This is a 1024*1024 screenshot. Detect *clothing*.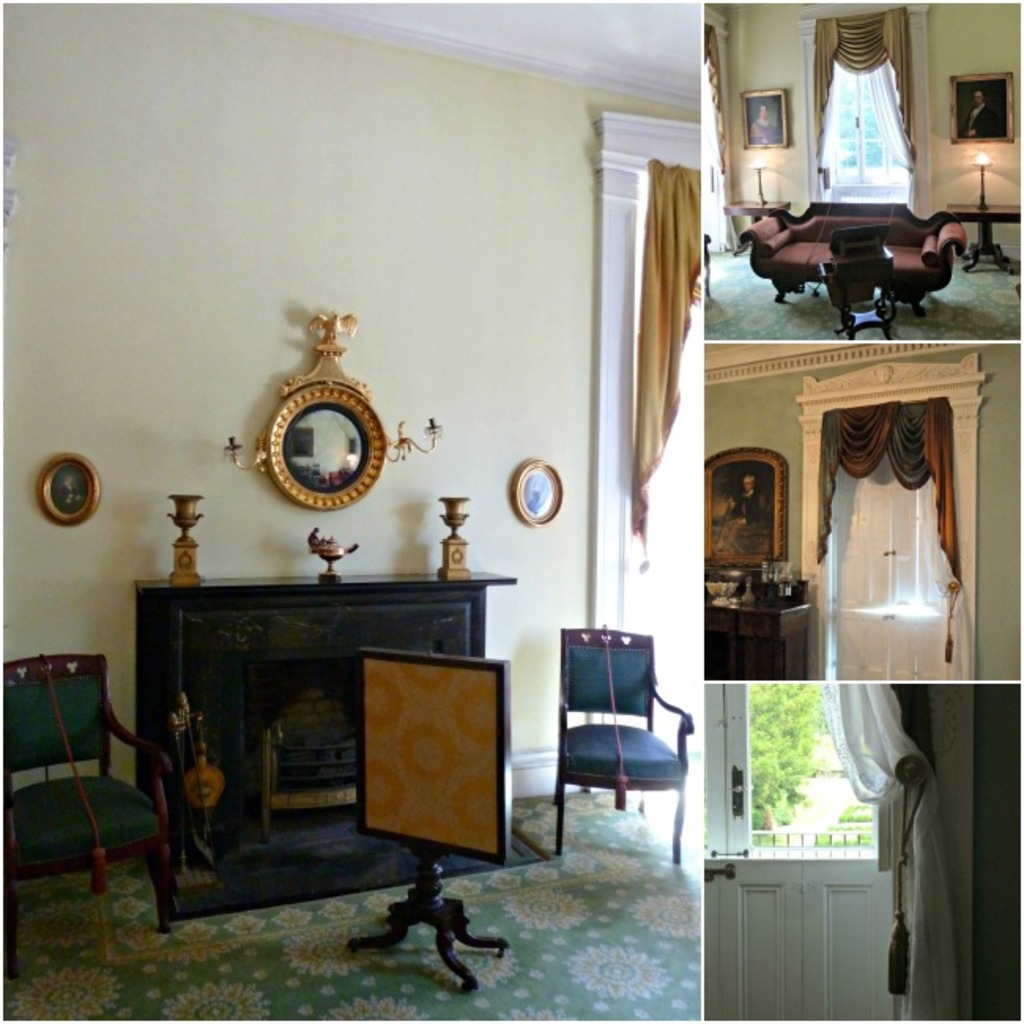
rect(745, 118, 785, 145).
